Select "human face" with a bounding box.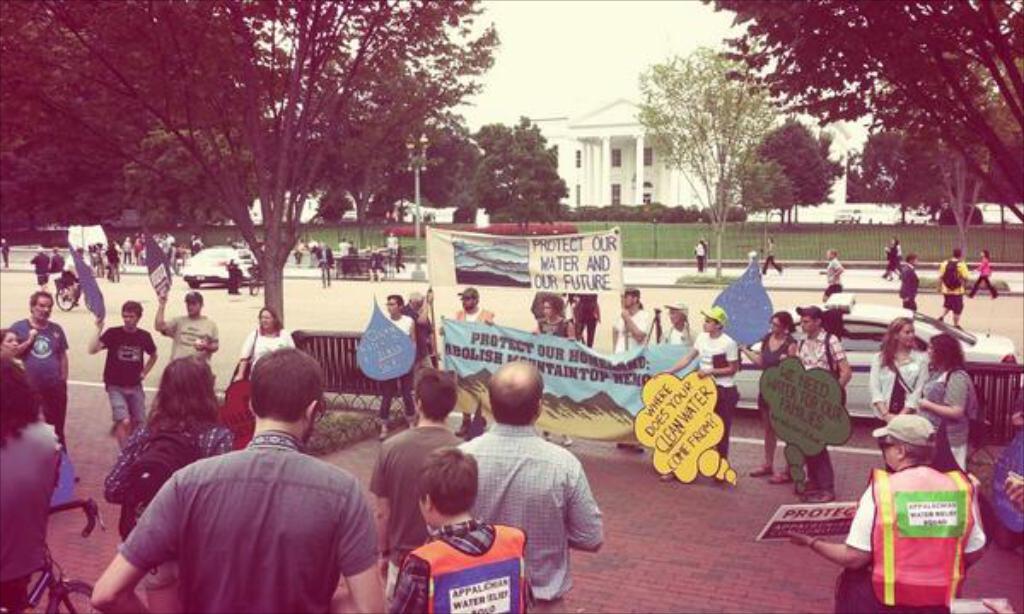
pyautogui.locateOnScreen(703, 314, 713, 333).
